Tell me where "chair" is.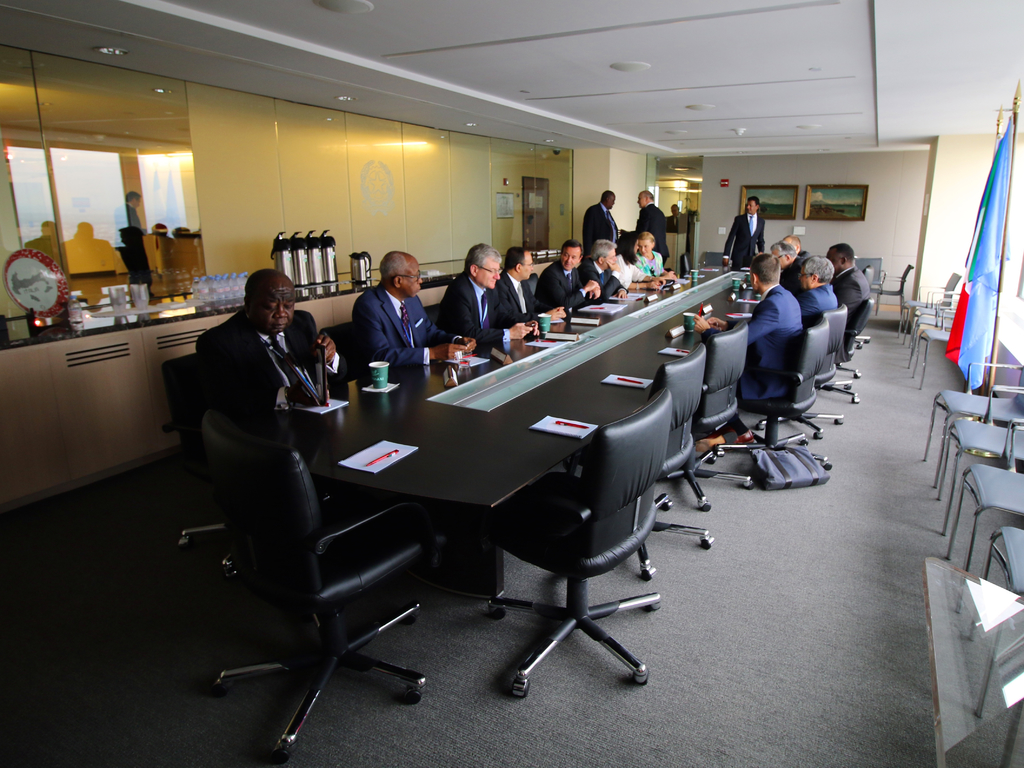
"chair" is at [x1=844, y1=288, x2=878, y2=356].
